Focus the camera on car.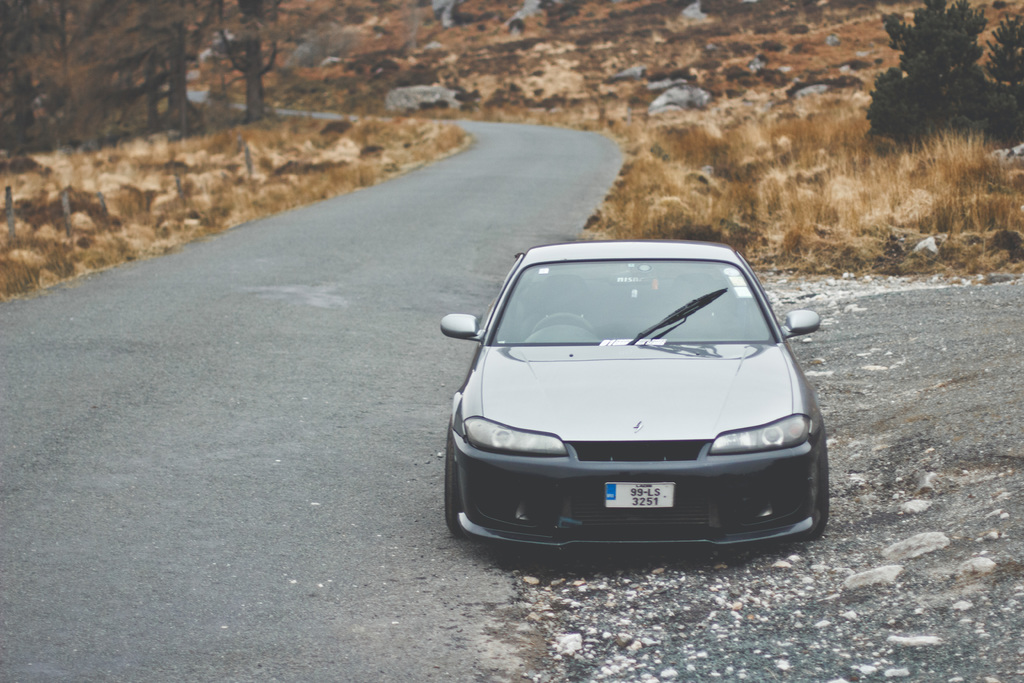
Focus region: box(447, 263, 844, 577).
